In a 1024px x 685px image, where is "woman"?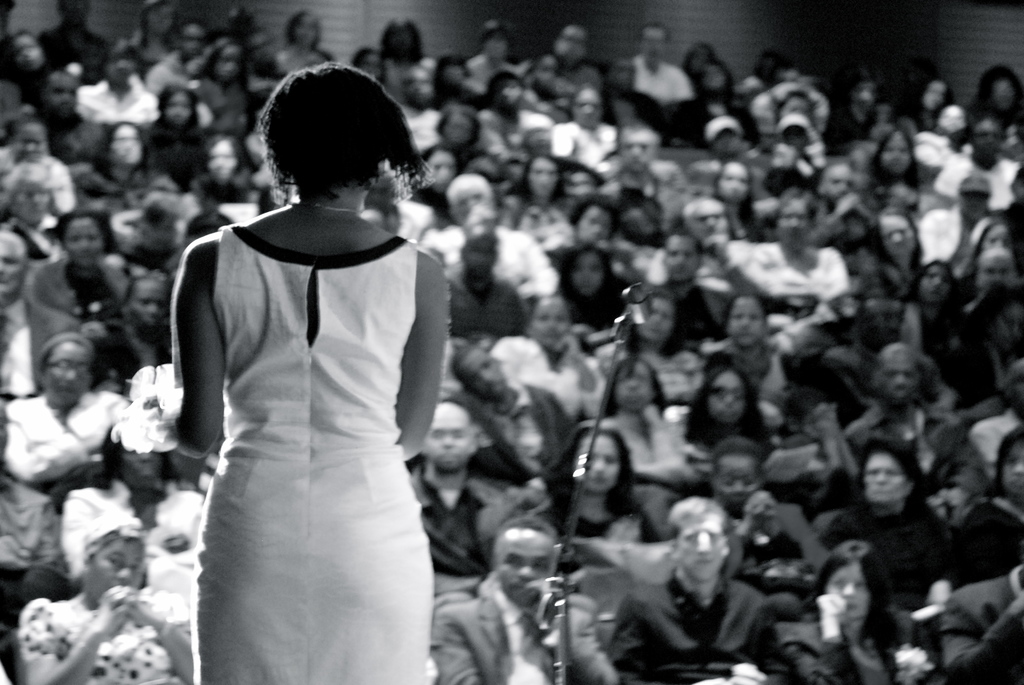
left=860, top=207, right=923, bottom=328.
